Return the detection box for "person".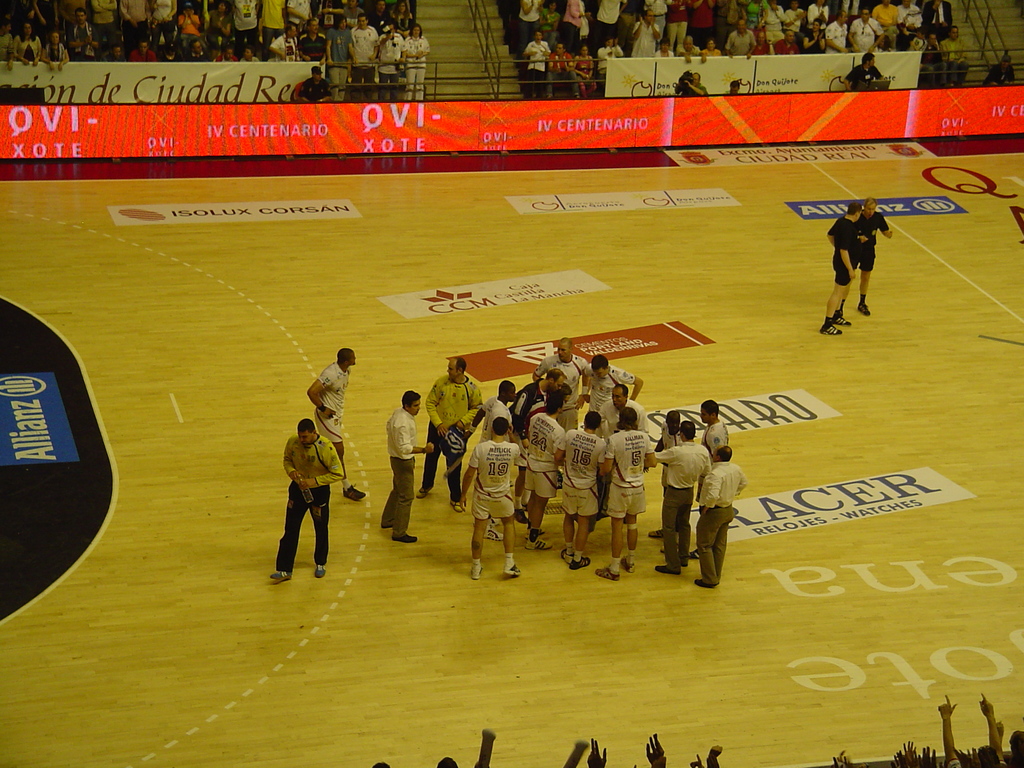
box(816, 200, 863, 335).
